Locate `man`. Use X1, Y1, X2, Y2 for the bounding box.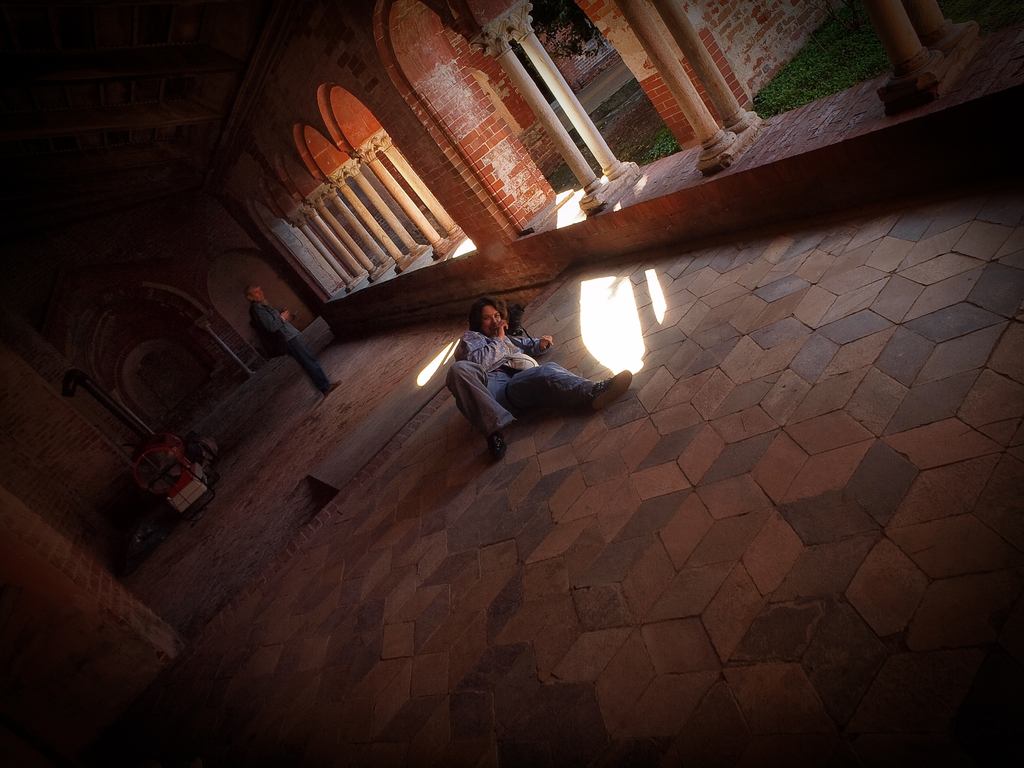
424, 299, 605, 463.
